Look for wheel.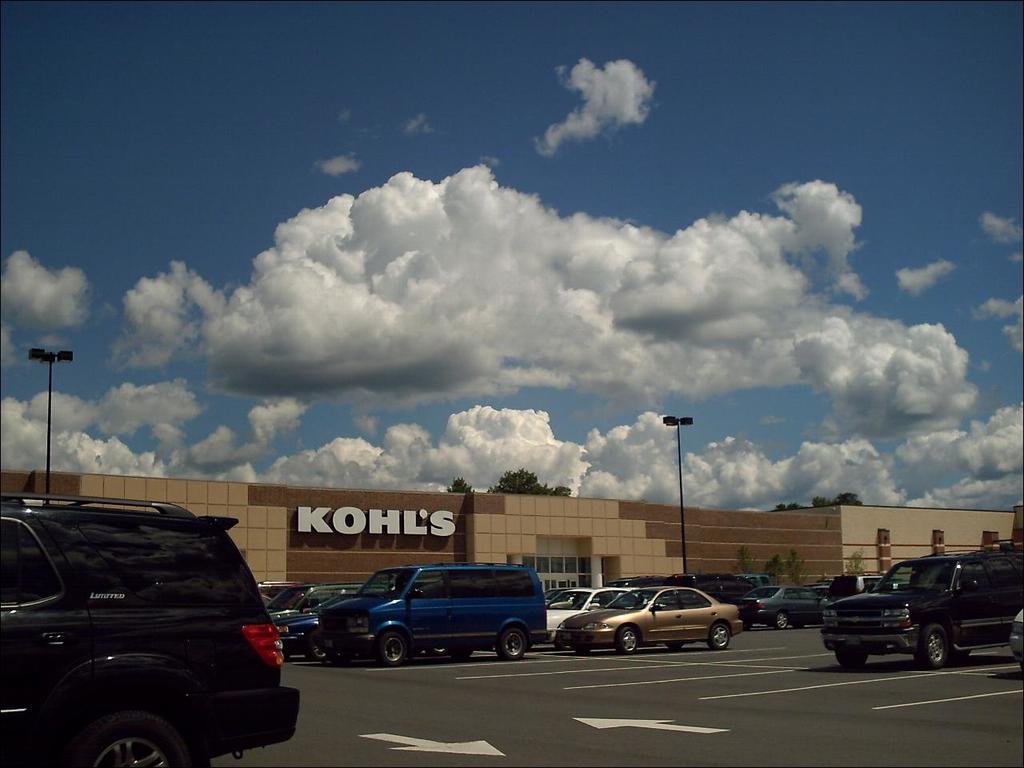
Found: BBox(833, 643, 866, 670).
